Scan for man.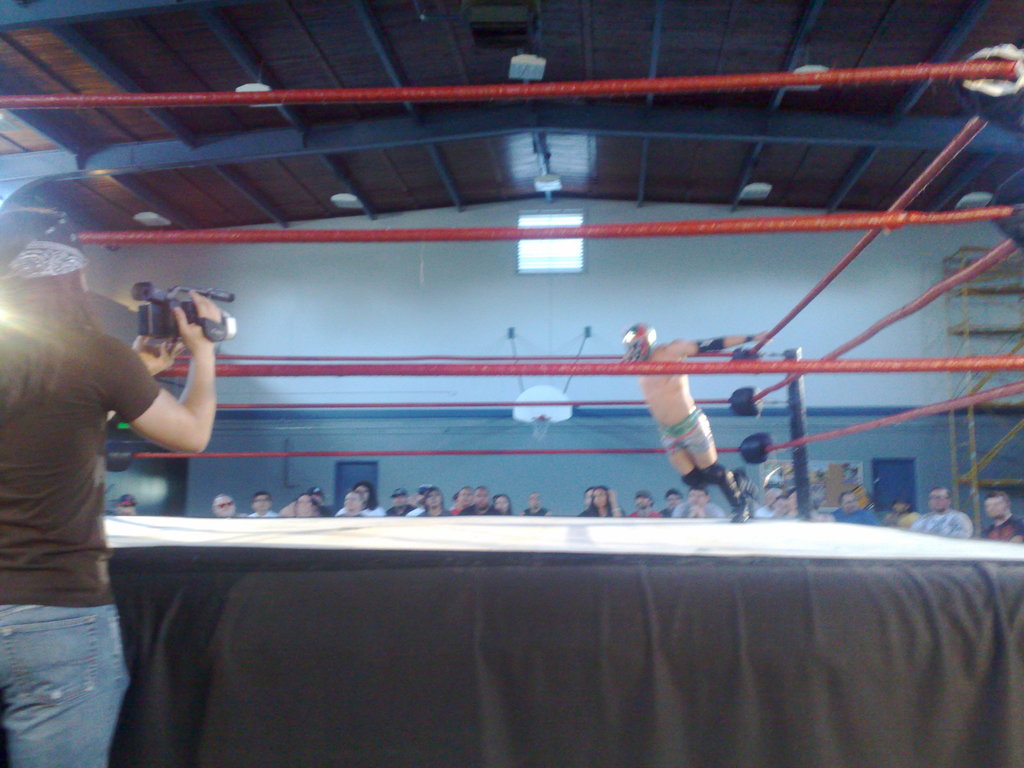
Scan result: <box>456,480,505,517</box>.
